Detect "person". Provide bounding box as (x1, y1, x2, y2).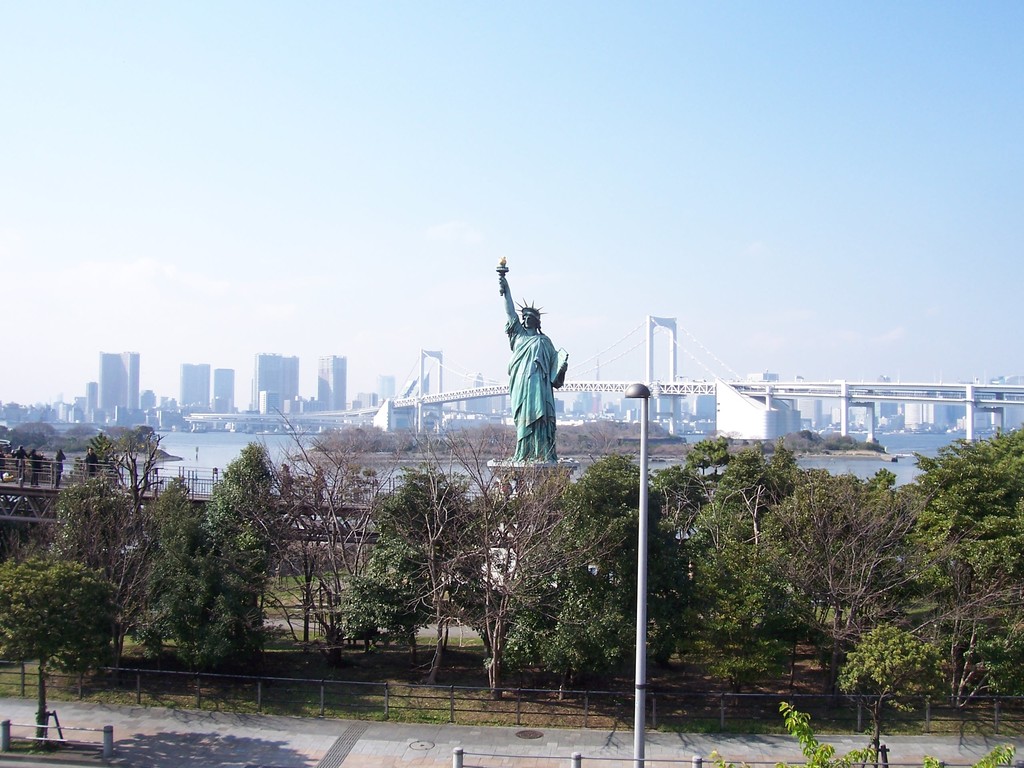
(11, 444, 28, 486).
